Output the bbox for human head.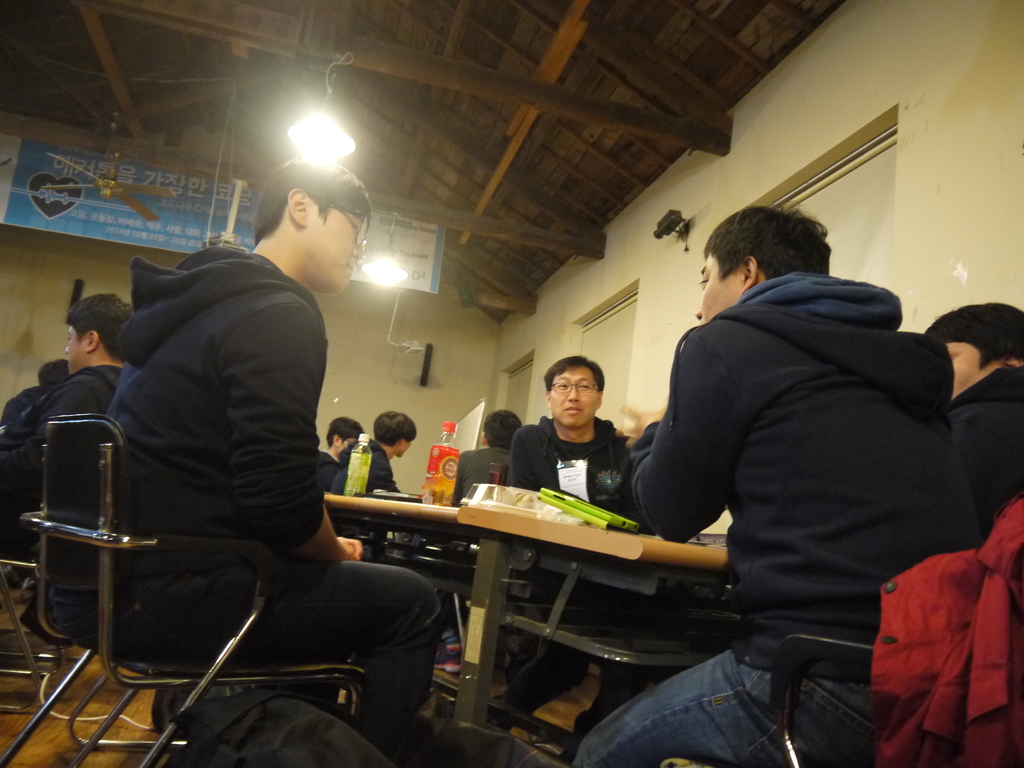
left=372, top=412, right=422, bottom=452.
